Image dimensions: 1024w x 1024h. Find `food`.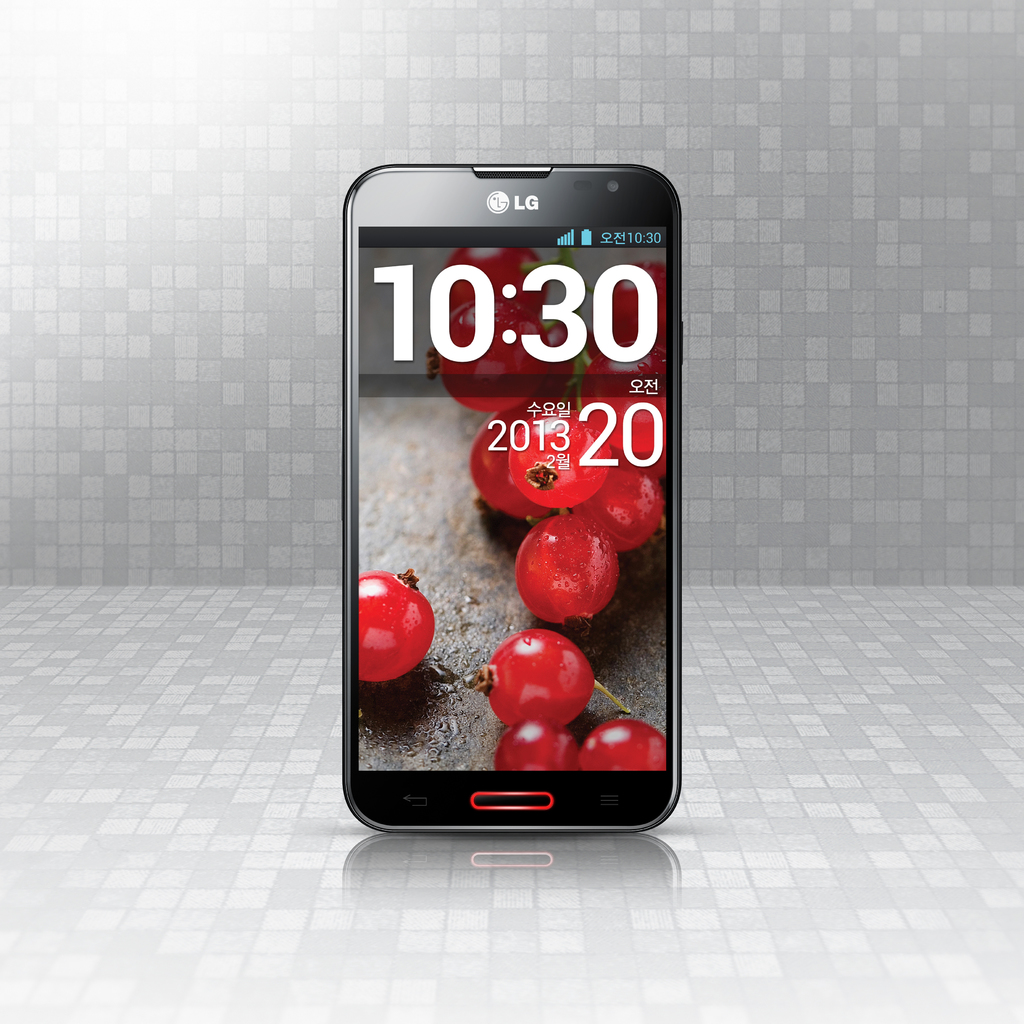
360/567/436/683.
